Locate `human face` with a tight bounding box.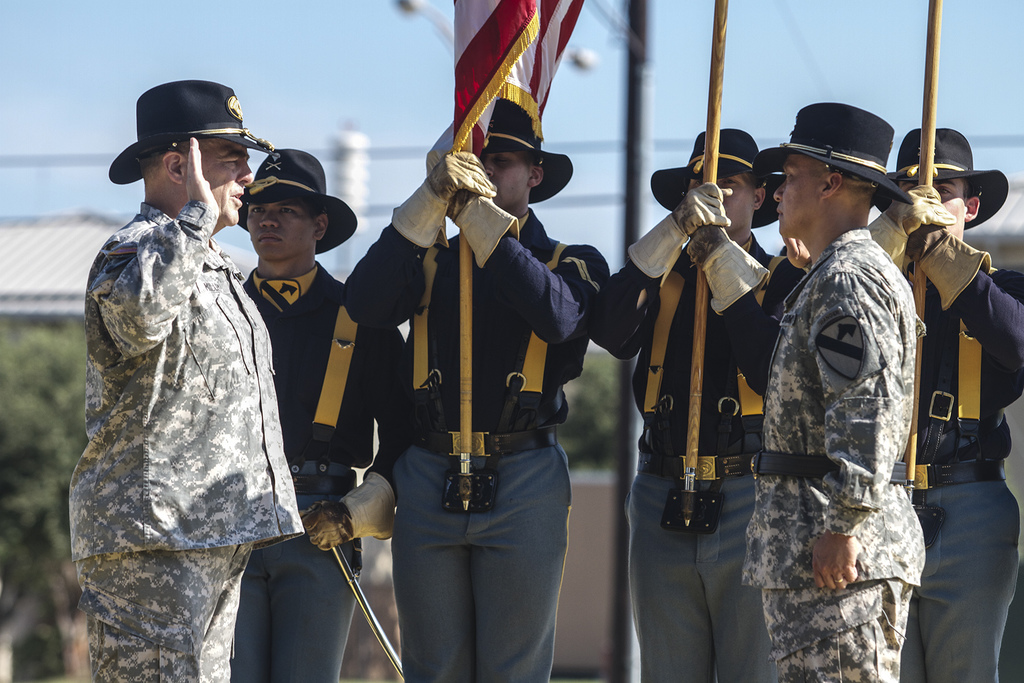
bbox(182, 145, 253, 226).
